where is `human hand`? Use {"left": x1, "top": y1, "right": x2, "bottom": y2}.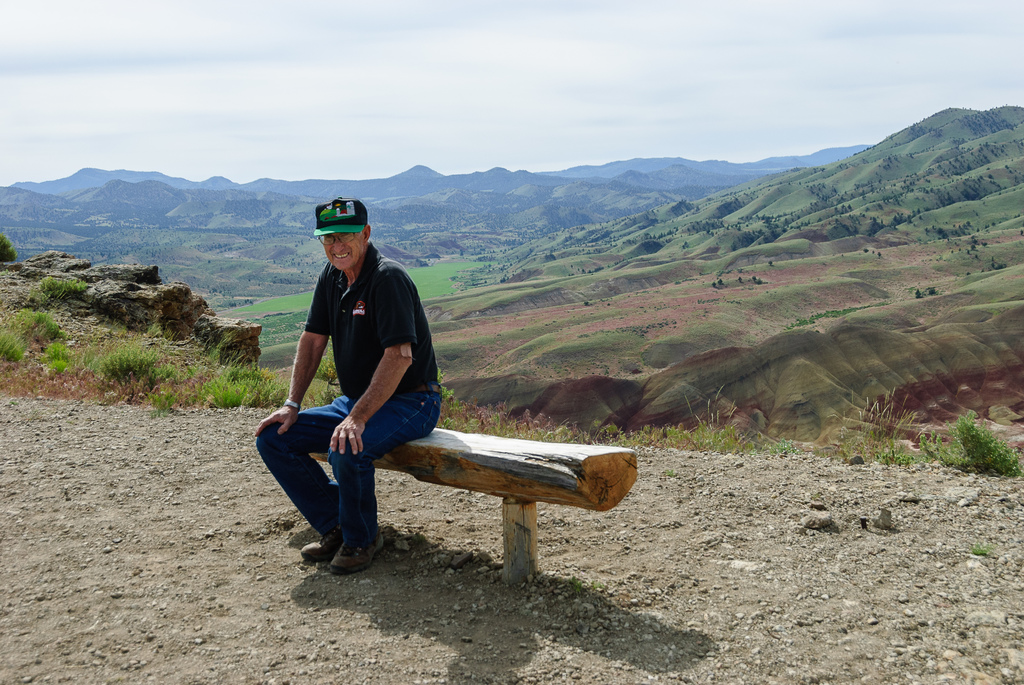
{"left": 329, "top": 415, "right": 365, "bottom": 455}.
